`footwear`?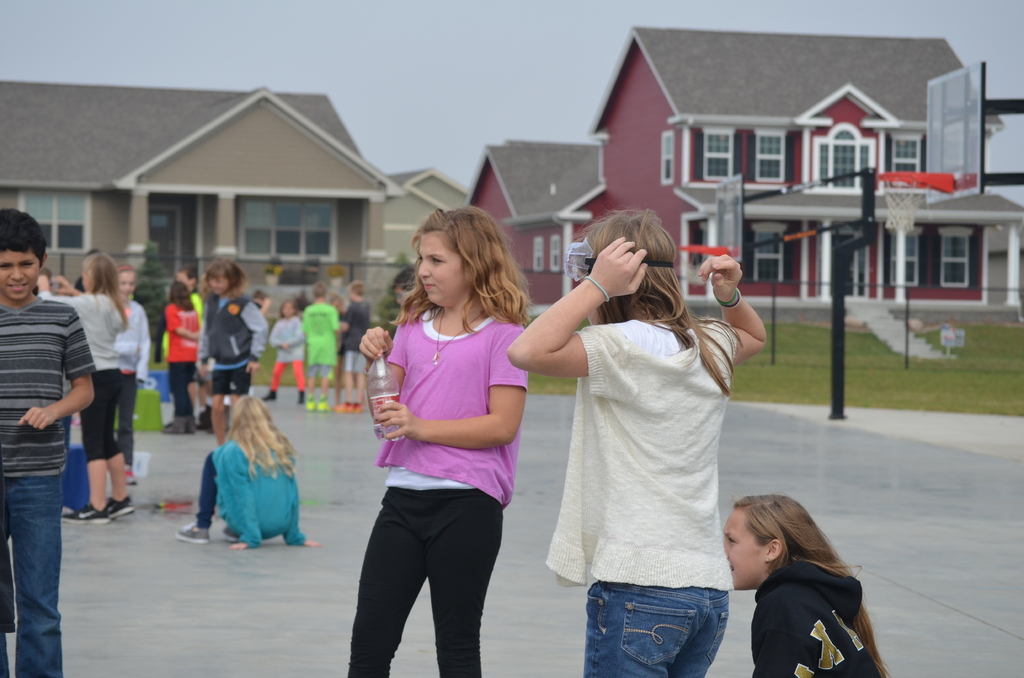
left=264, top=391, right=279, bottom=403
